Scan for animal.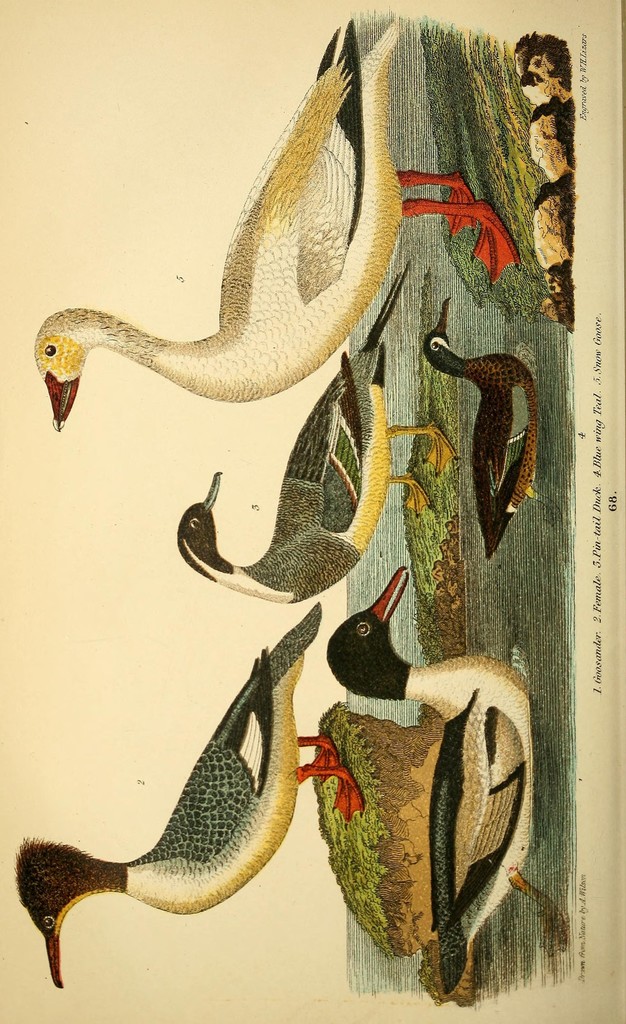
Scan result: <bbox>321, 570, 534, 998</bbox>.
